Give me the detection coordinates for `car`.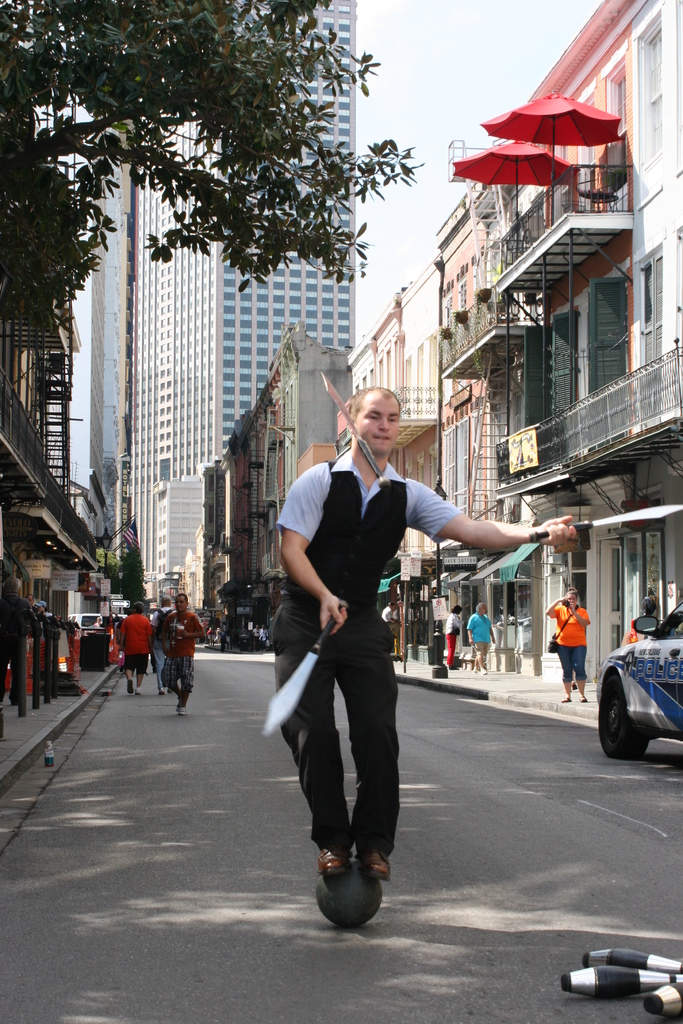
BBox(600, 615, 682, 762).
